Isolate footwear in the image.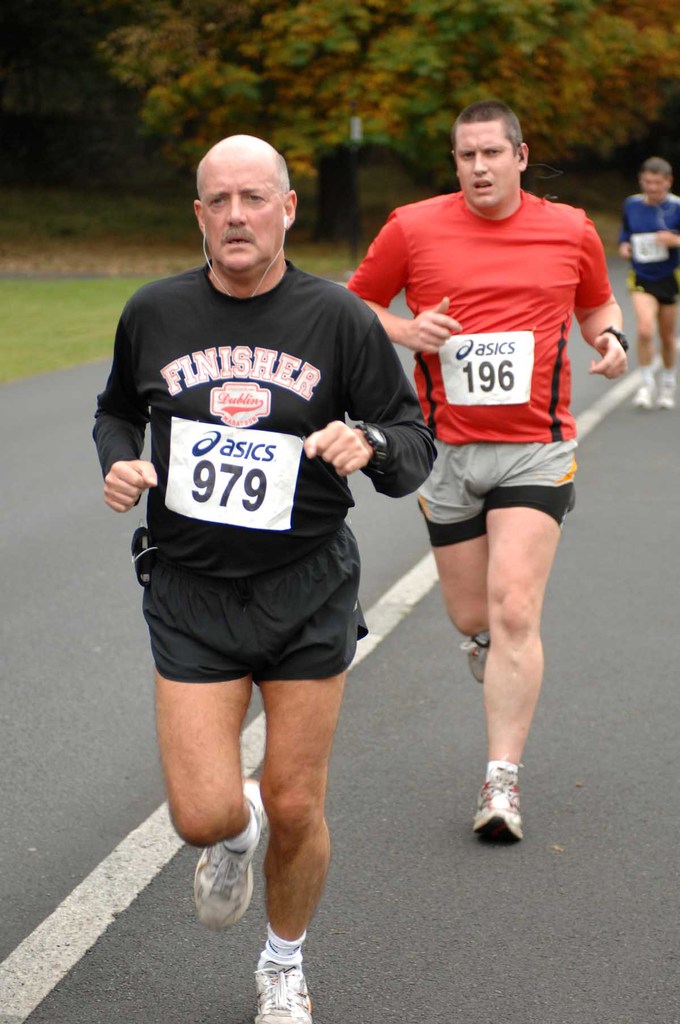
Isolated region: locate(244, 940, 312, 1014).
